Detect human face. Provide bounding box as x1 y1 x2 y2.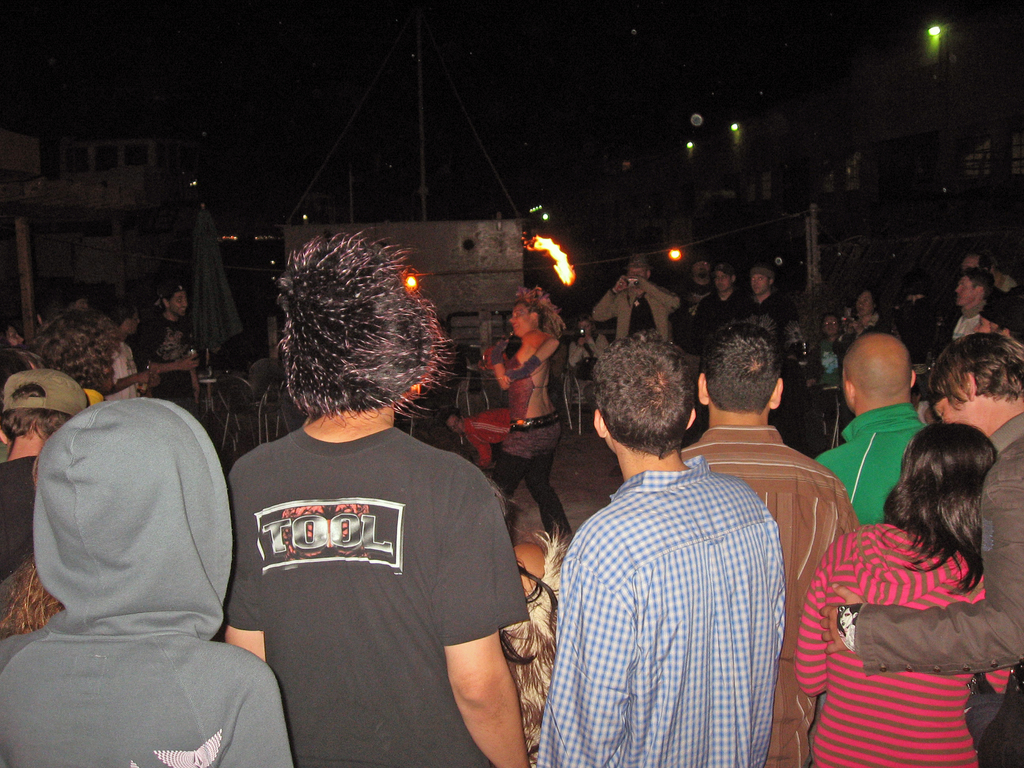
127 307 140 332.
